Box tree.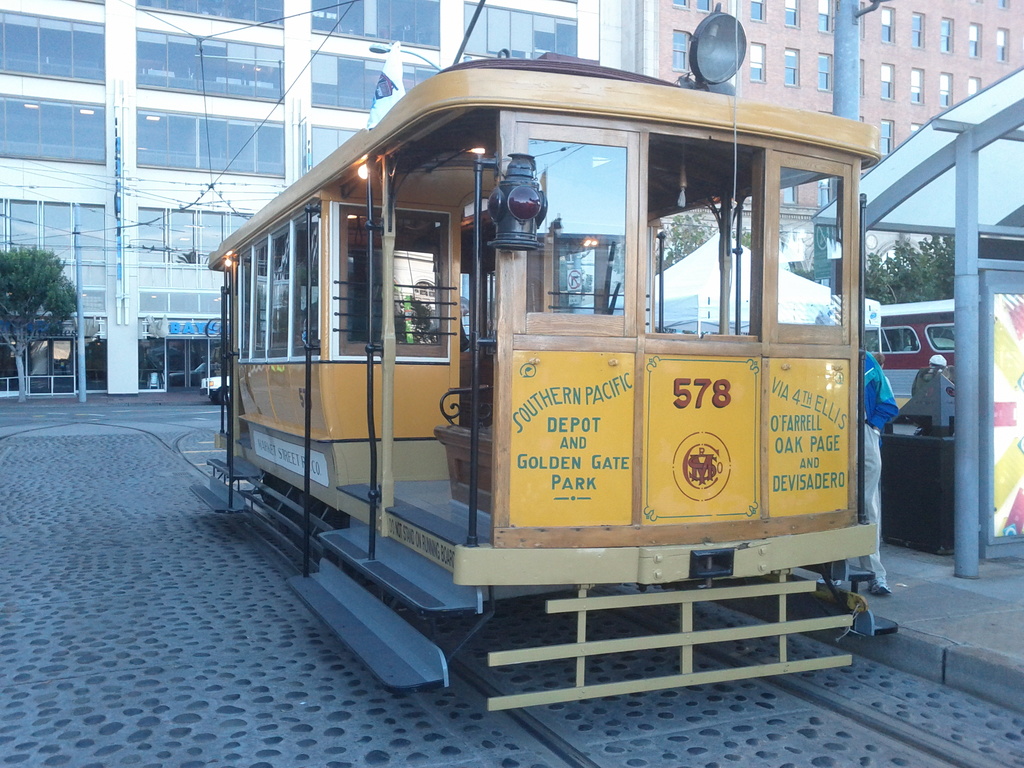
Rect(862, 242, 966, 337).
